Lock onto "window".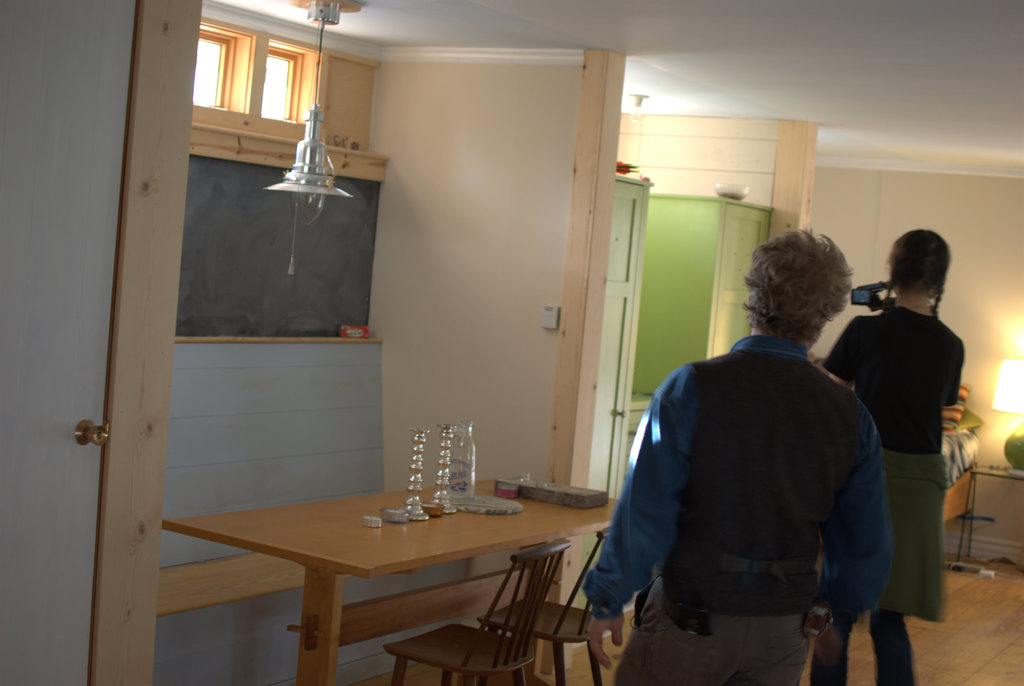
Locked: region(175, 11, 323, 137).
